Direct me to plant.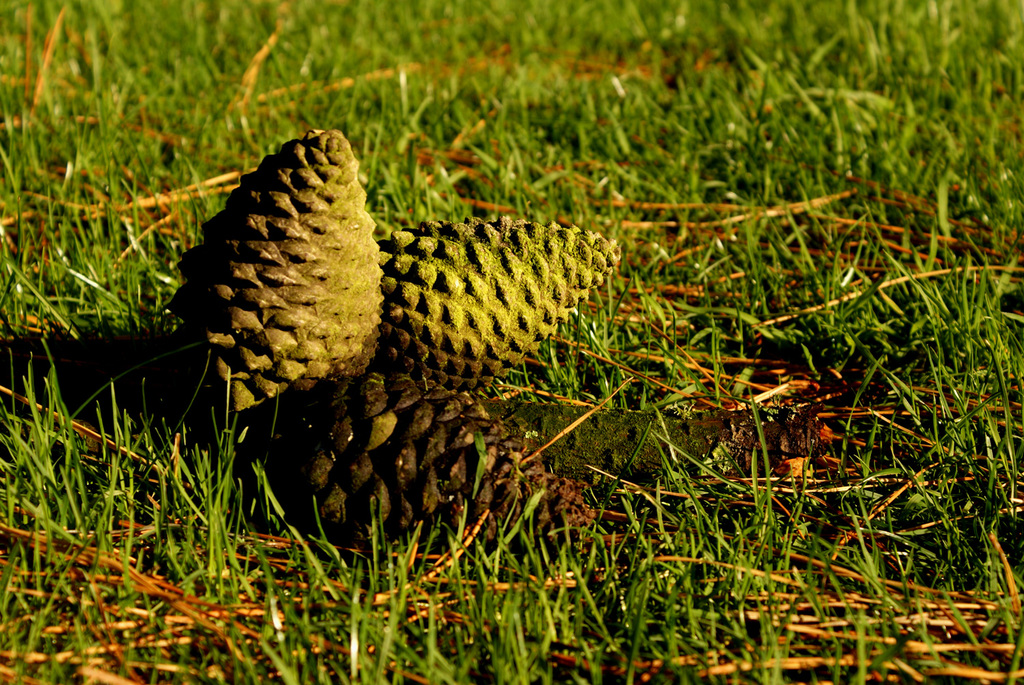
Direction: x1=165 y1=122 x2=767 y2=544.
